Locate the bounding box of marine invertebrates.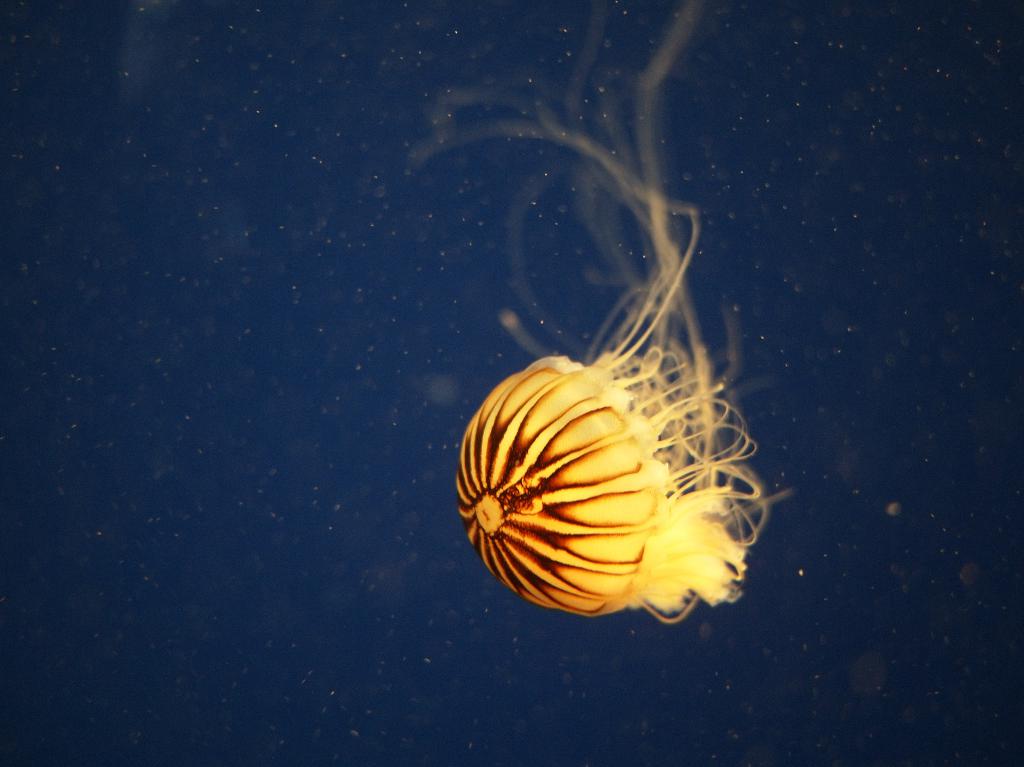
Bounding box: pyautogui.locateOnScreen(412, 0, 792, 627).
